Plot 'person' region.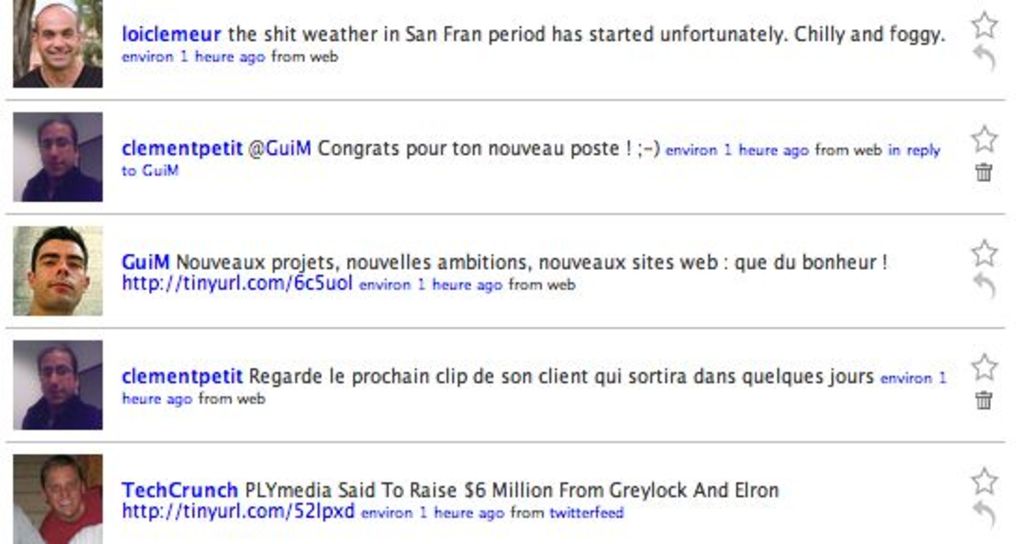
Plotted at crop(11, 0, 105, 90).
